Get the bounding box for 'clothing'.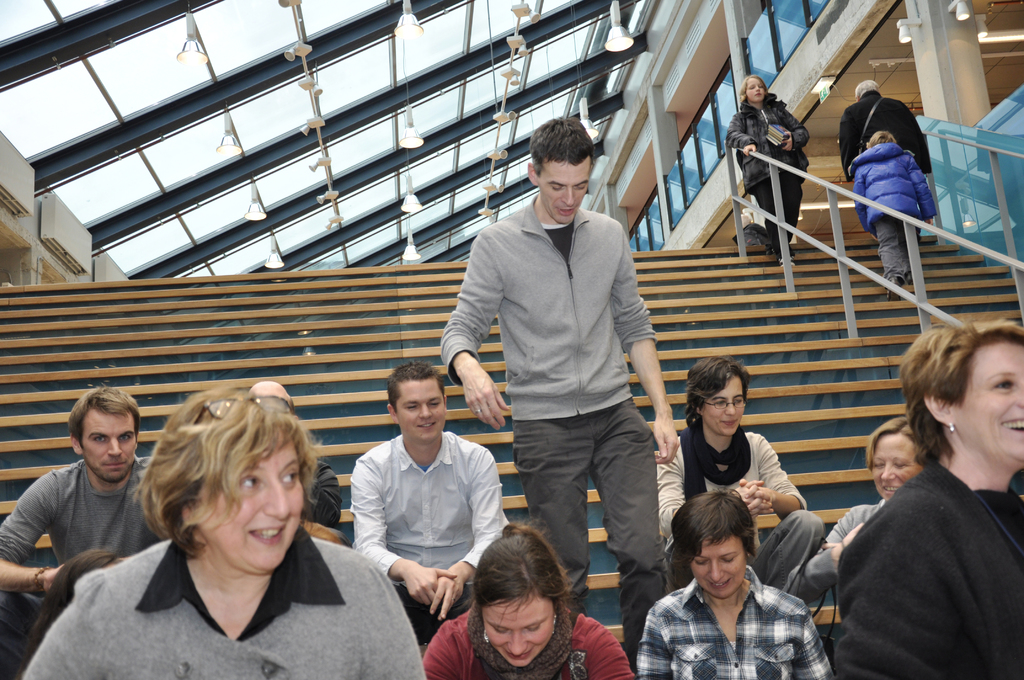
[636,567,829,679].
